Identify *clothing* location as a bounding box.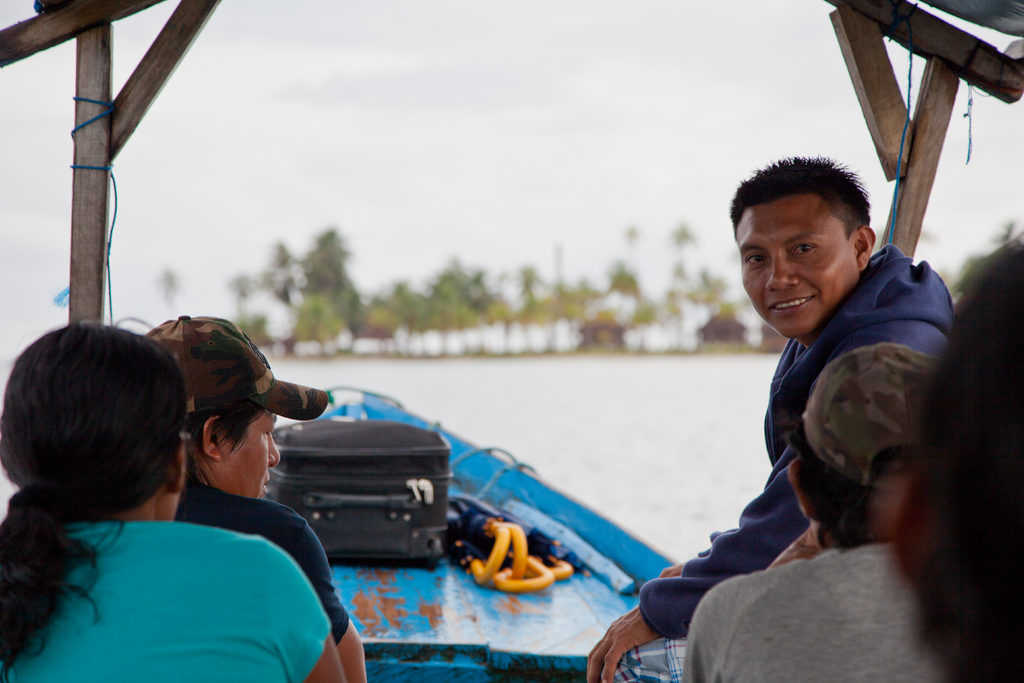
BBox(612, 238, 975, 682).
